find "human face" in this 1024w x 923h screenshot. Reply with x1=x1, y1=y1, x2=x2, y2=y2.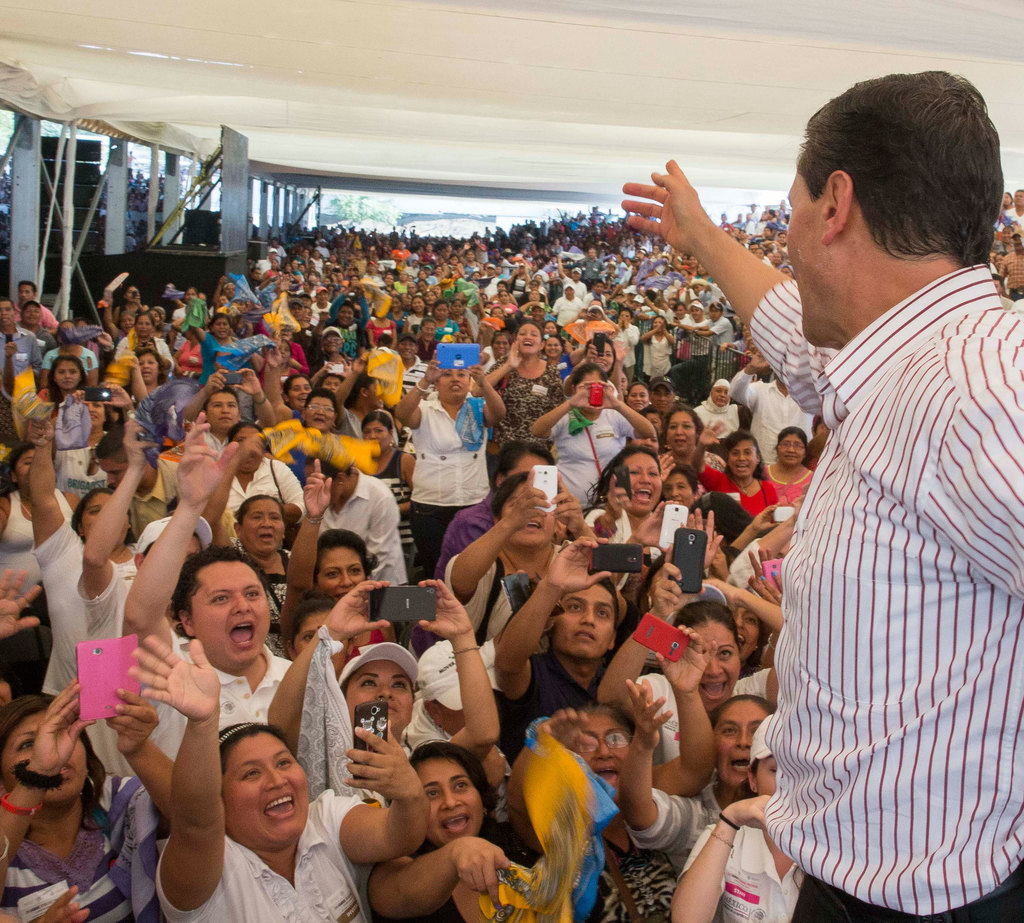
x1=3, y1=709, x2=89, y2=808.
